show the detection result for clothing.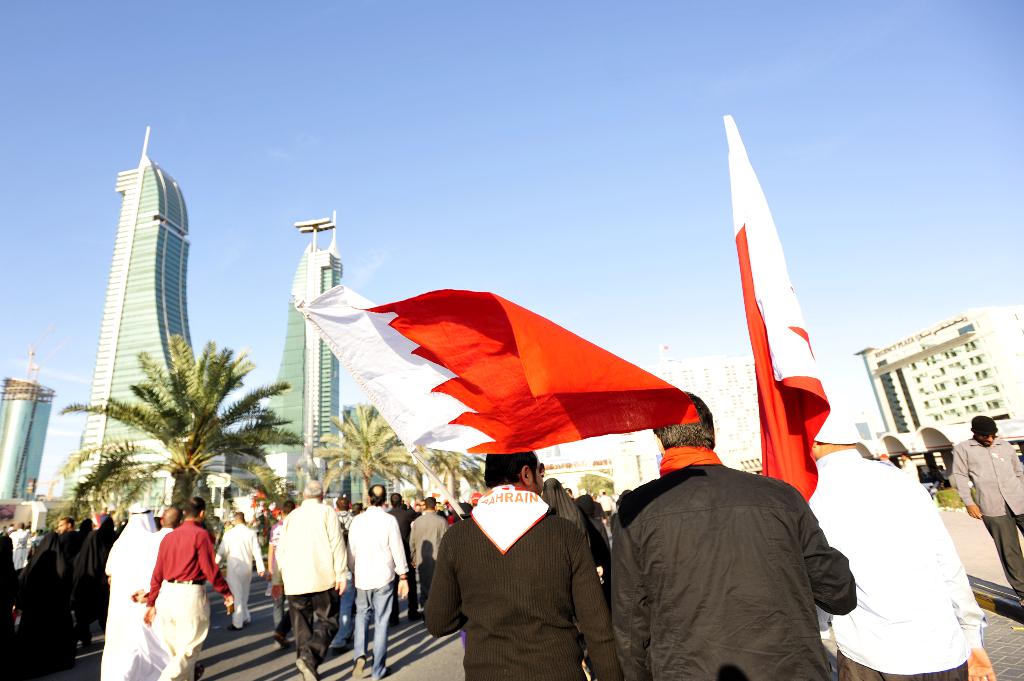
591/517/616/570.
